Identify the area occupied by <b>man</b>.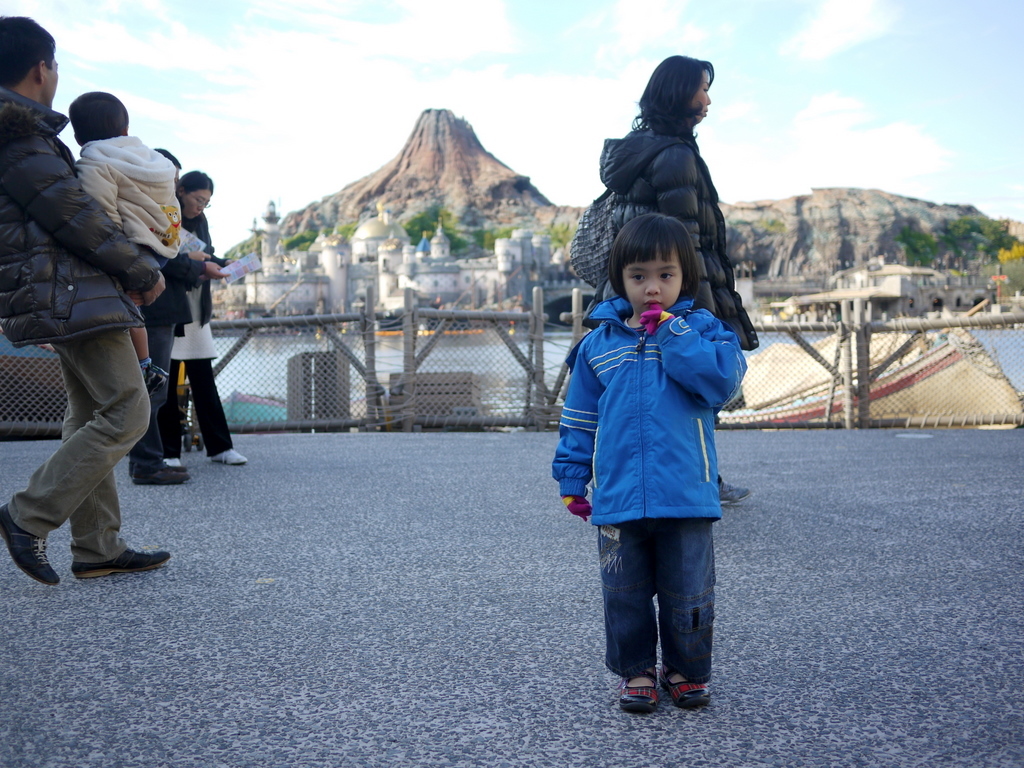
Area: 126 147 193 481.
